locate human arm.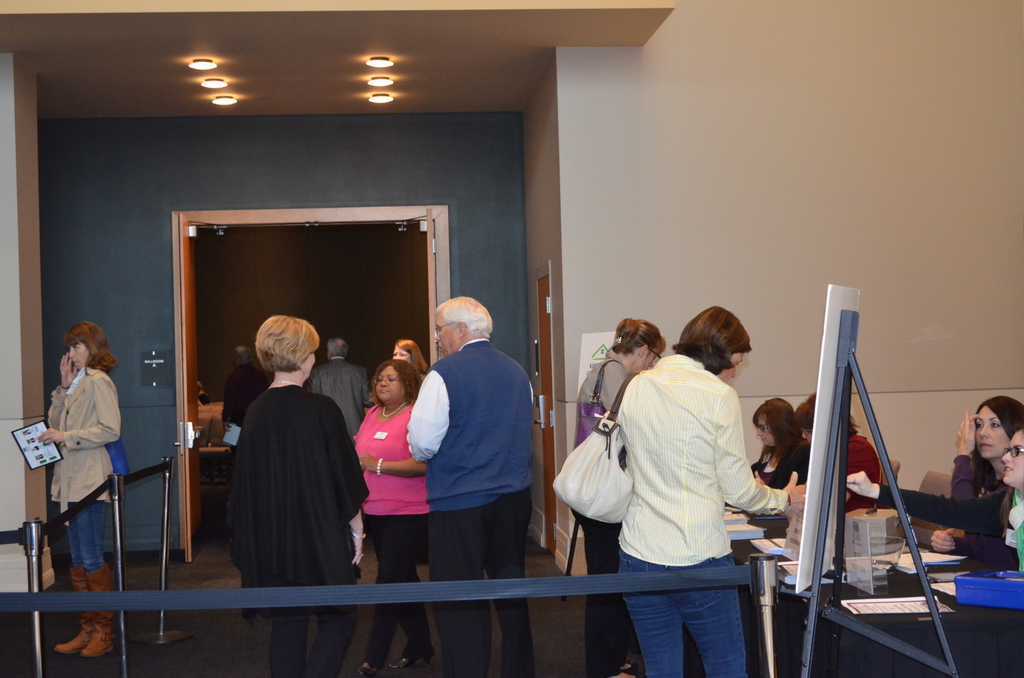
Bounding box: box(948, 398, 986, 517).
